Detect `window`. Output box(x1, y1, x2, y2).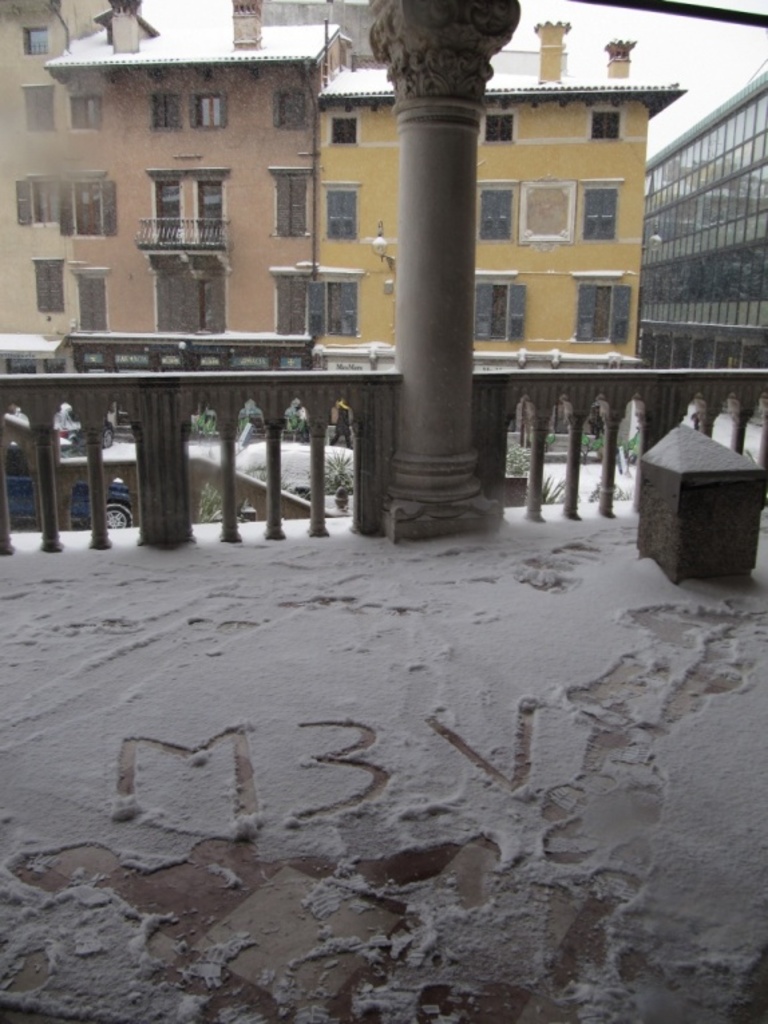
box(71, 265, 111, 333).
